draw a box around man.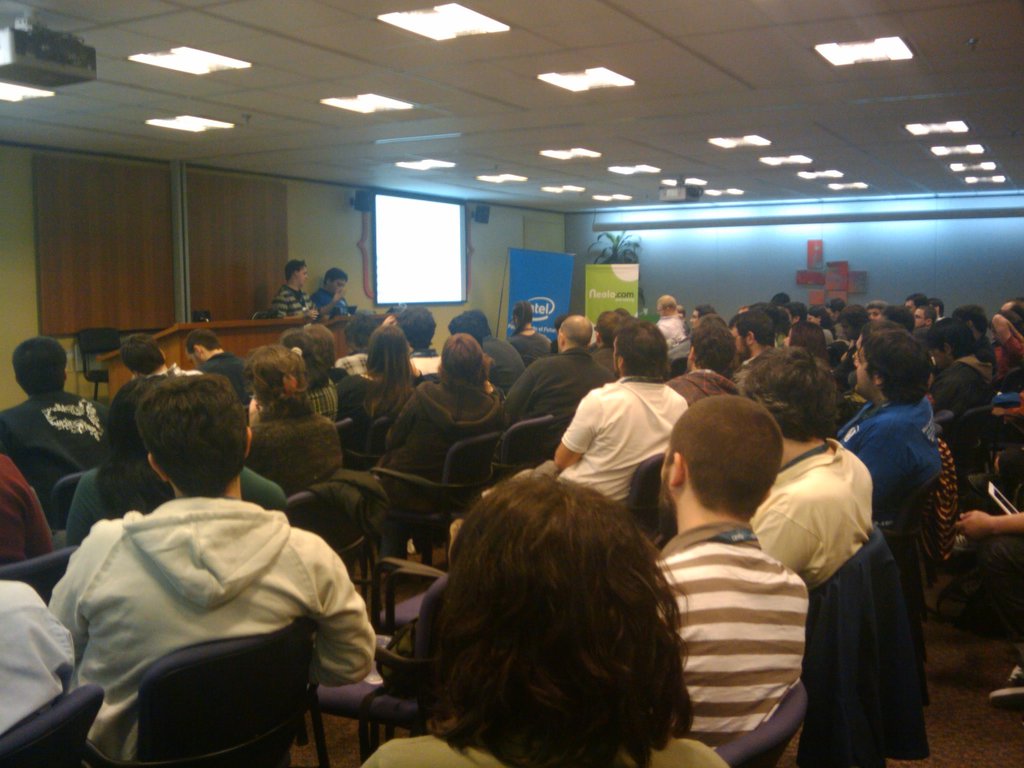
region(0, 332, 110, 512).
